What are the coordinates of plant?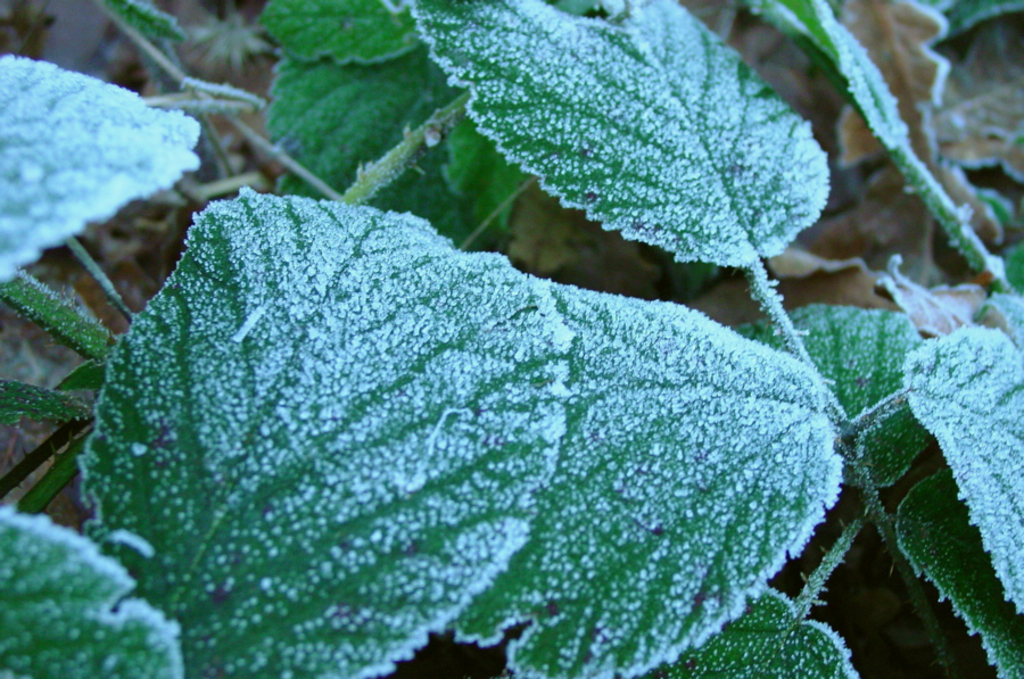
bbox(0, 0, 1023, 678).
